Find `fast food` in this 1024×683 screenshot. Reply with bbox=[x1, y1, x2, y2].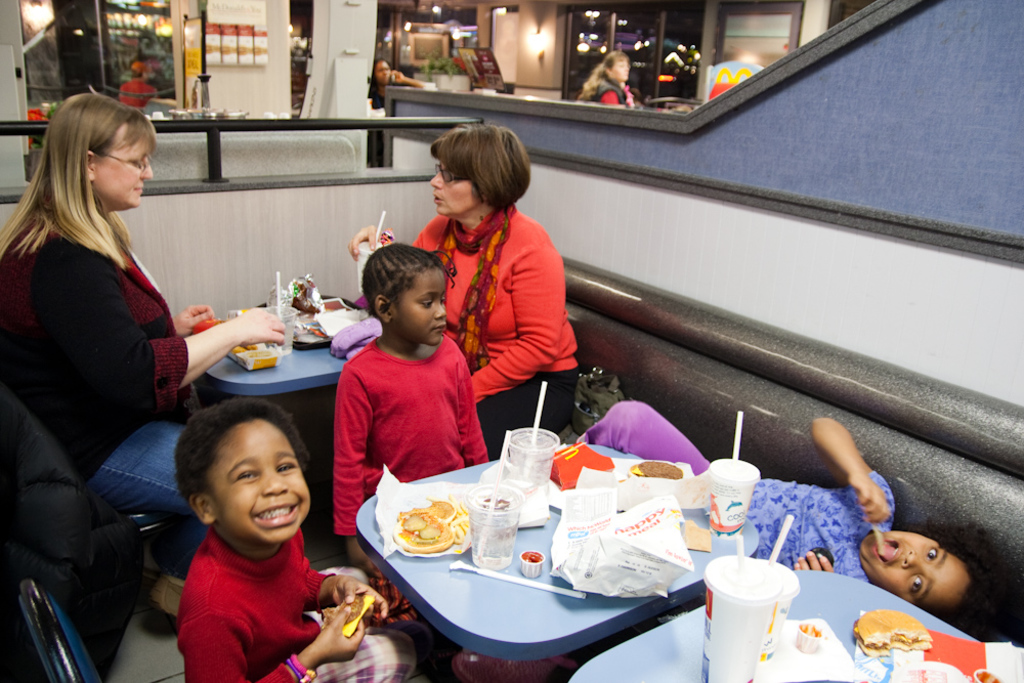
bbox=[628, 458, 685, 482].
